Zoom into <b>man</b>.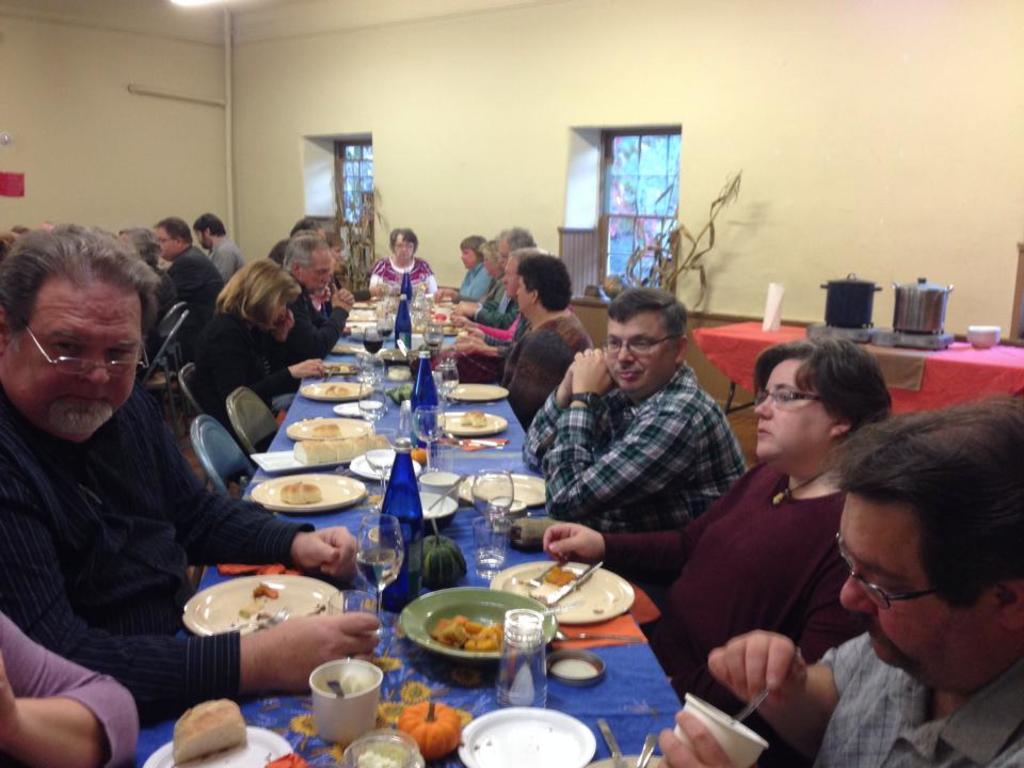
Zoom target: (left=522, top=285, right=745, bottom=537).
